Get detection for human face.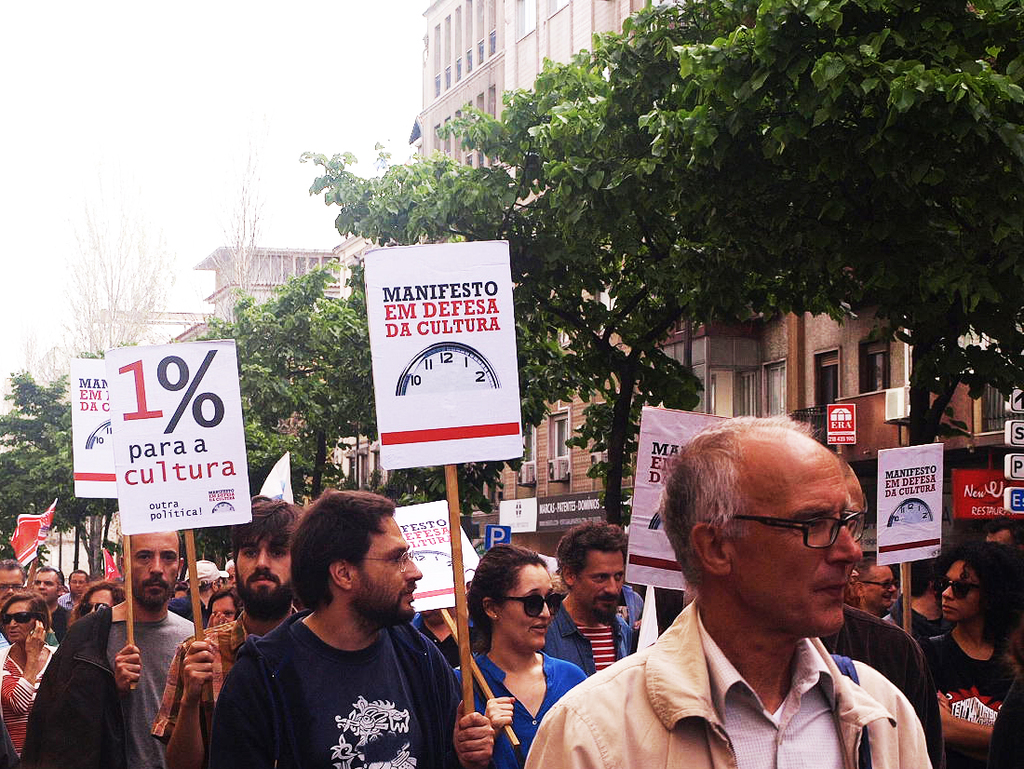
Detection: 936, 559, 992, 622.
